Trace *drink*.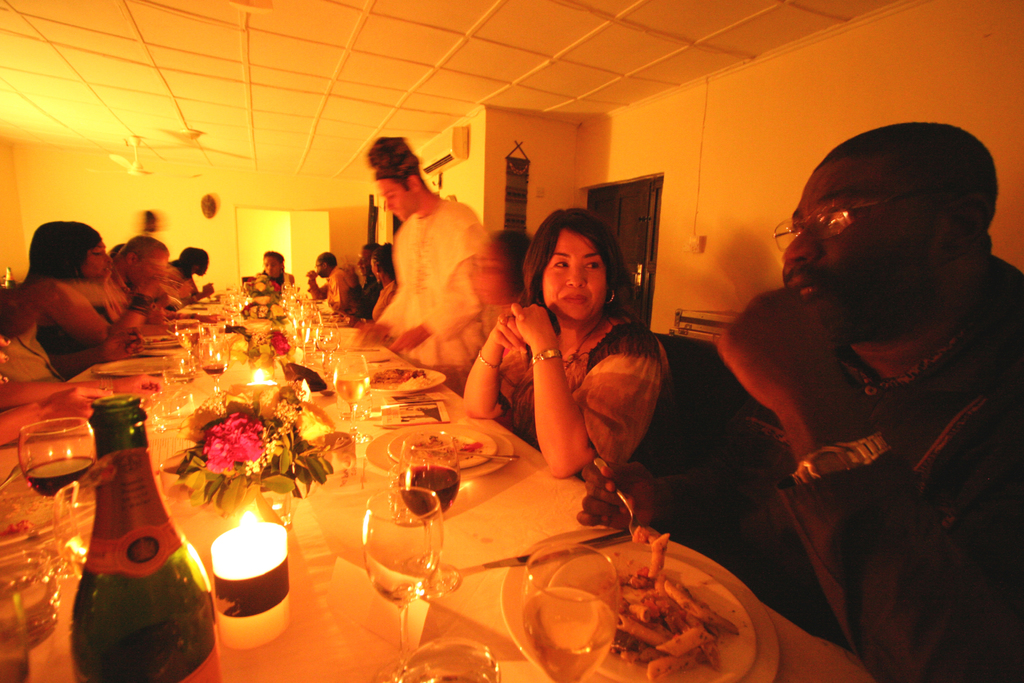
Traced to bbox(24, 457, 95, 498).
